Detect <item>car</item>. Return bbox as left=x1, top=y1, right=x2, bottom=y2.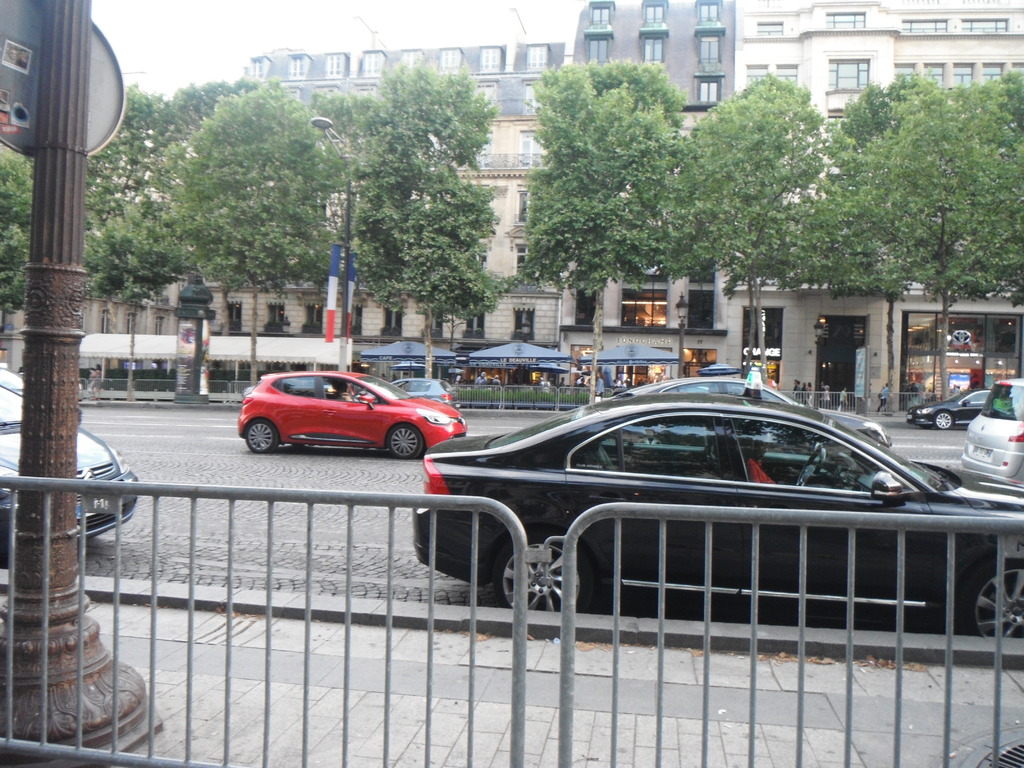
left=0, top=375, right=144, bottom=549.
